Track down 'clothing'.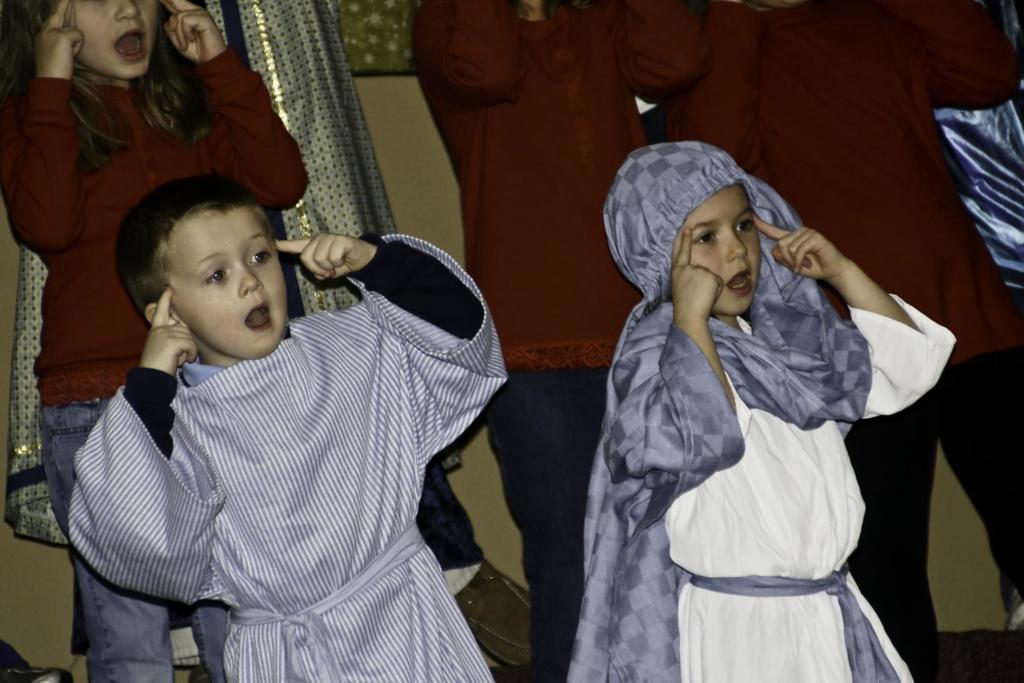
Tracked to rect(847, 390, 1023, 682).
